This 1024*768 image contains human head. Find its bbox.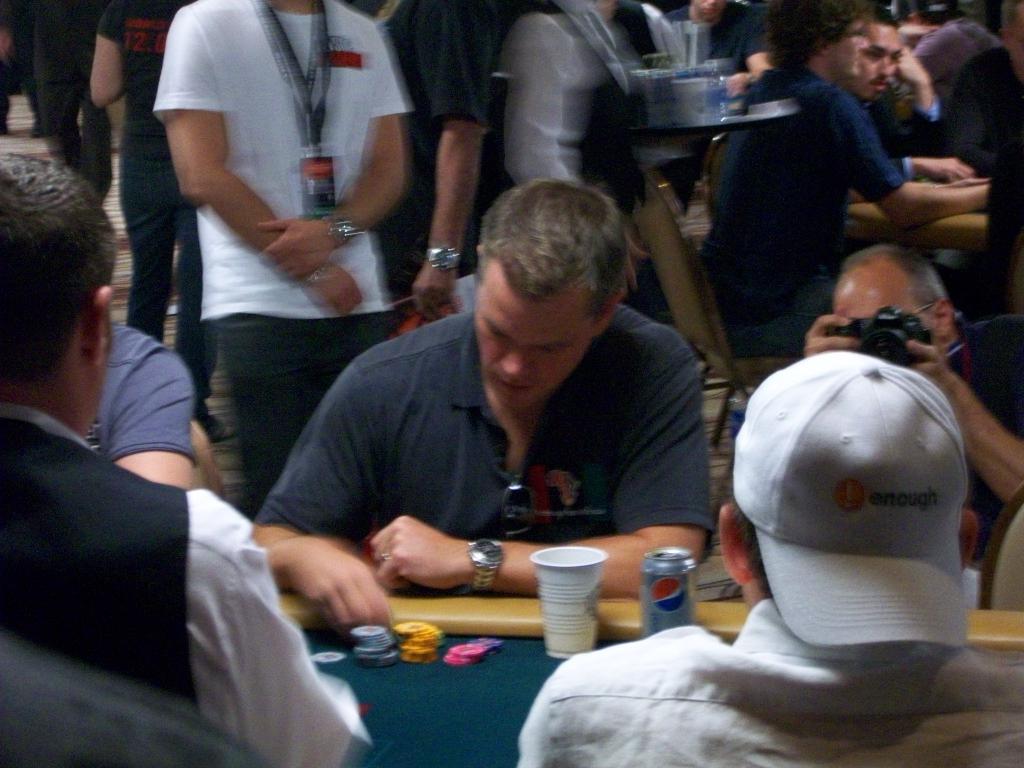
pyautogui.locateOnScreen(831, 241, 955, 344).
